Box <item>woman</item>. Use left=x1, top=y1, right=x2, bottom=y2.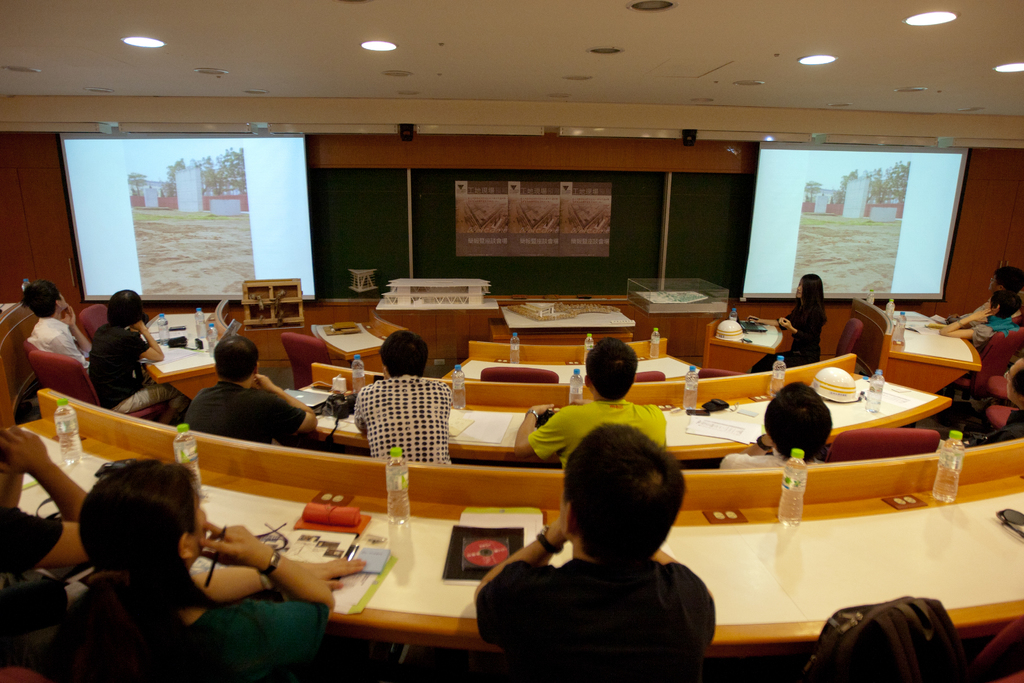
left=45, top=457, right=369, bottom=682.
